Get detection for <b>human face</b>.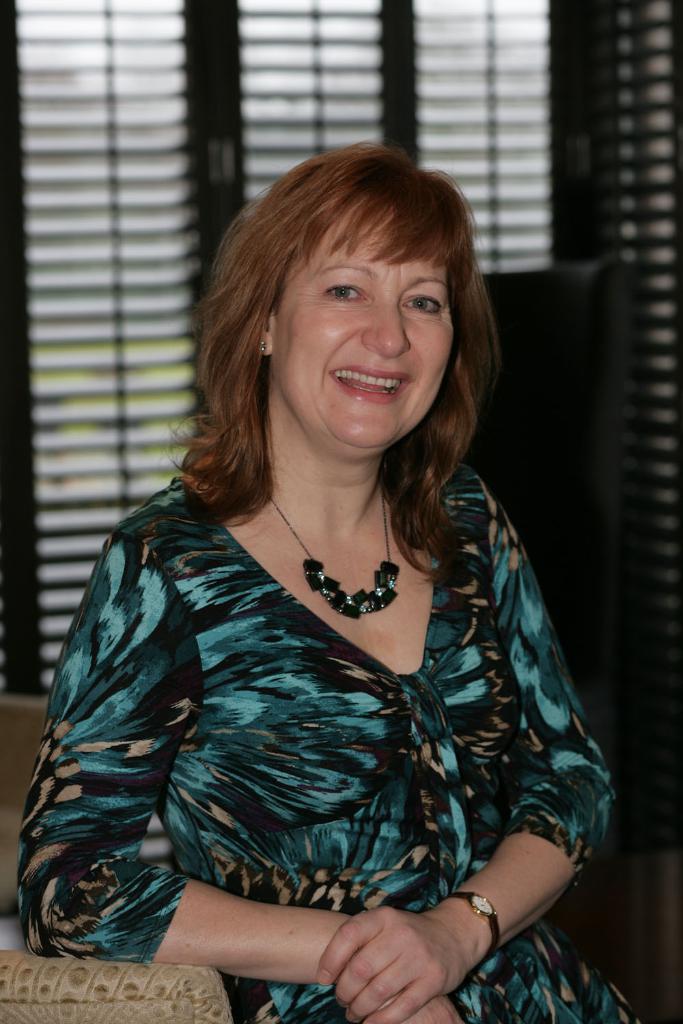
Detection: x1=267 y1=205 x2=458 y2=450.
